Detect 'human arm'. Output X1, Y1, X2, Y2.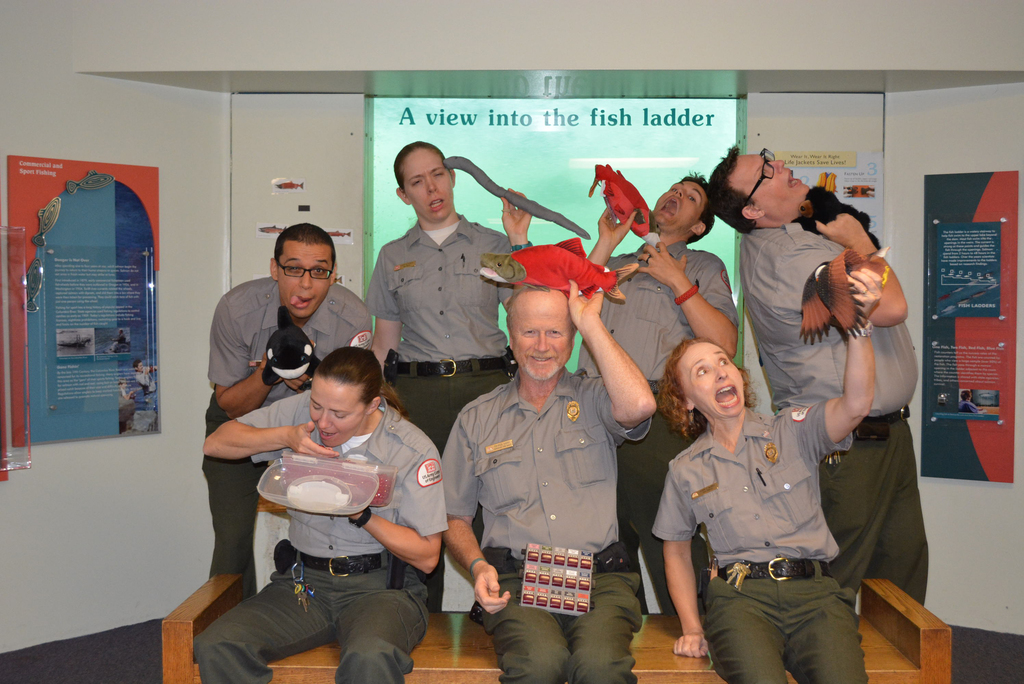
787, 268, 881, 465.
